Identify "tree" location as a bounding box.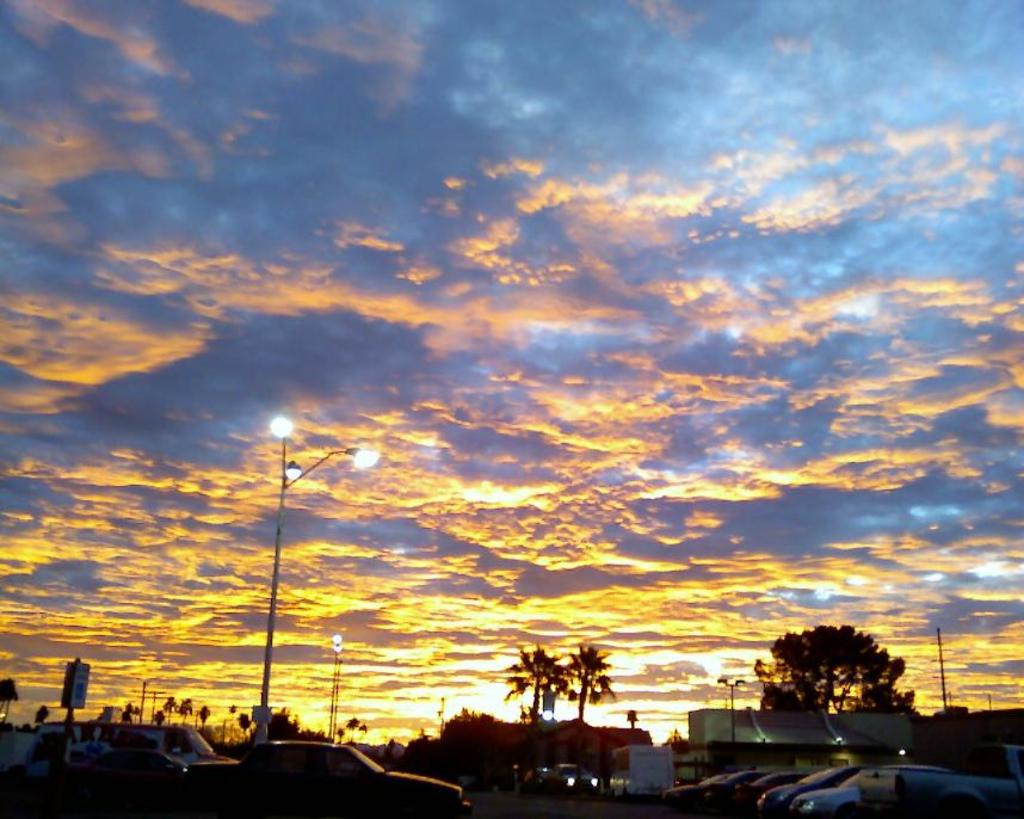
{"x1": 560, "y1": 639, "x2": 617, "y2": 722}.
